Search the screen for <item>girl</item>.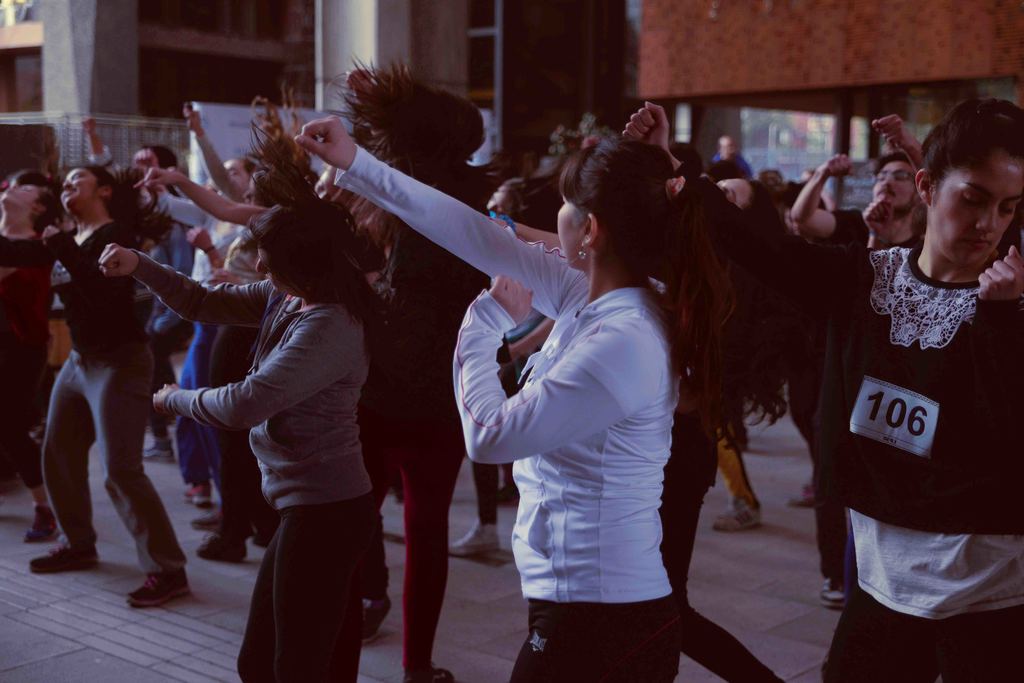
Found at select_region(180, 105, 257, 508).
